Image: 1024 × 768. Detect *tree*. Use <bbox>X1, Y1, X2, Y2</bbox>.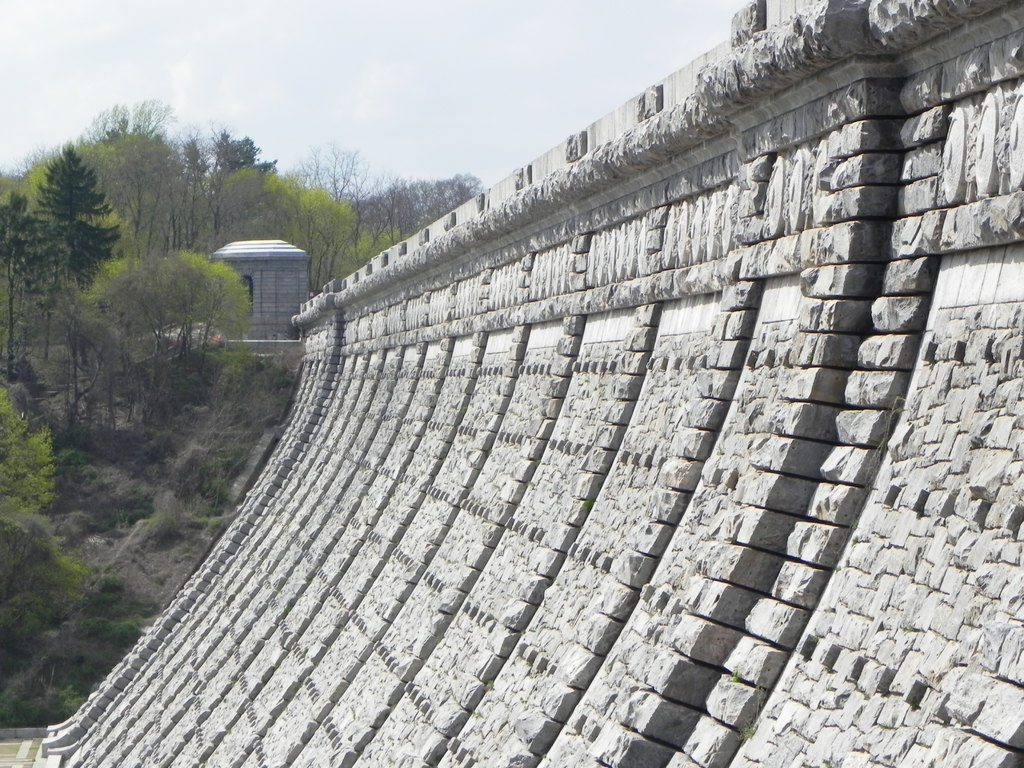
<bbox>15, 118, 119, 346</bbox>.
